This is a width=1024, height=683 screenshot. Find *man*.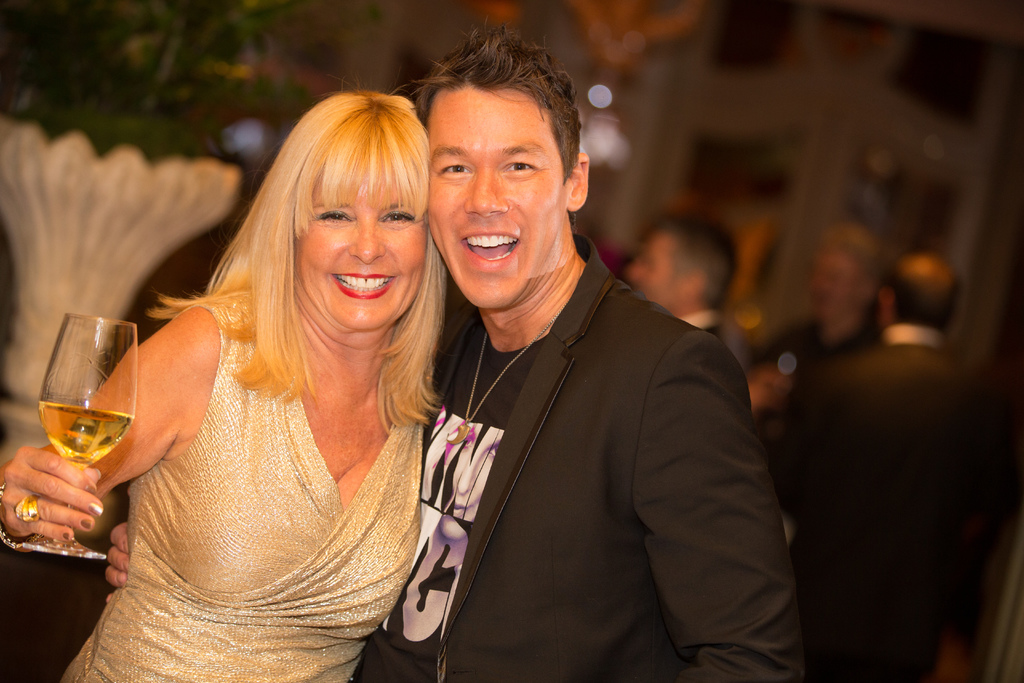
Bounding box: select_region(625, 217, 726, 348).
